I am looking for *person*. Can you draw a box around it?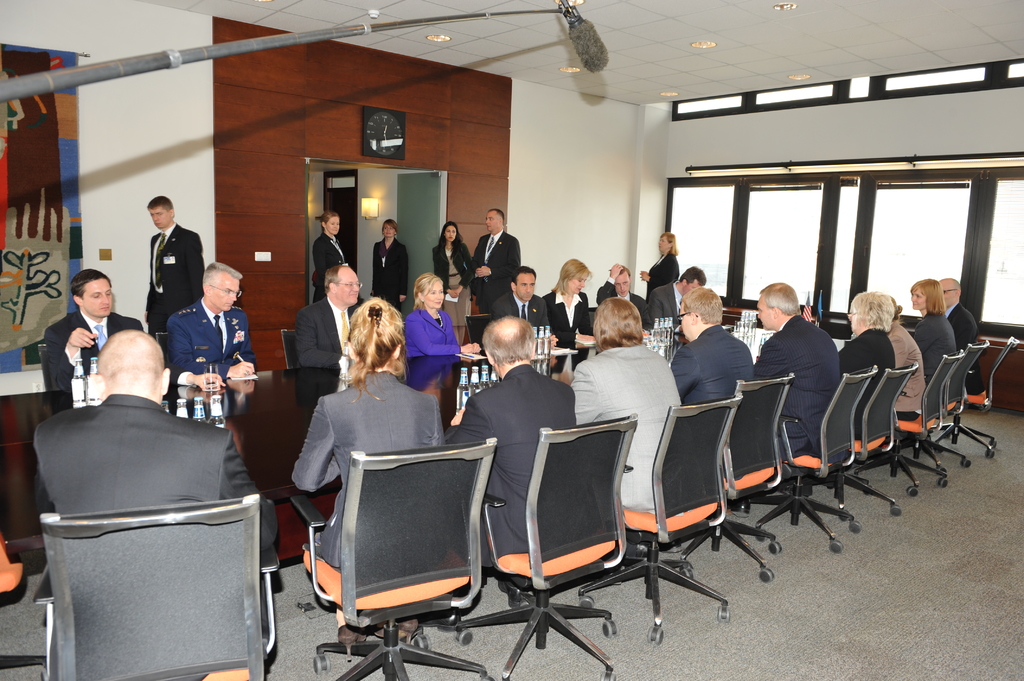
Sure, the bounding box is Rect(557, 293, 696, 519).
